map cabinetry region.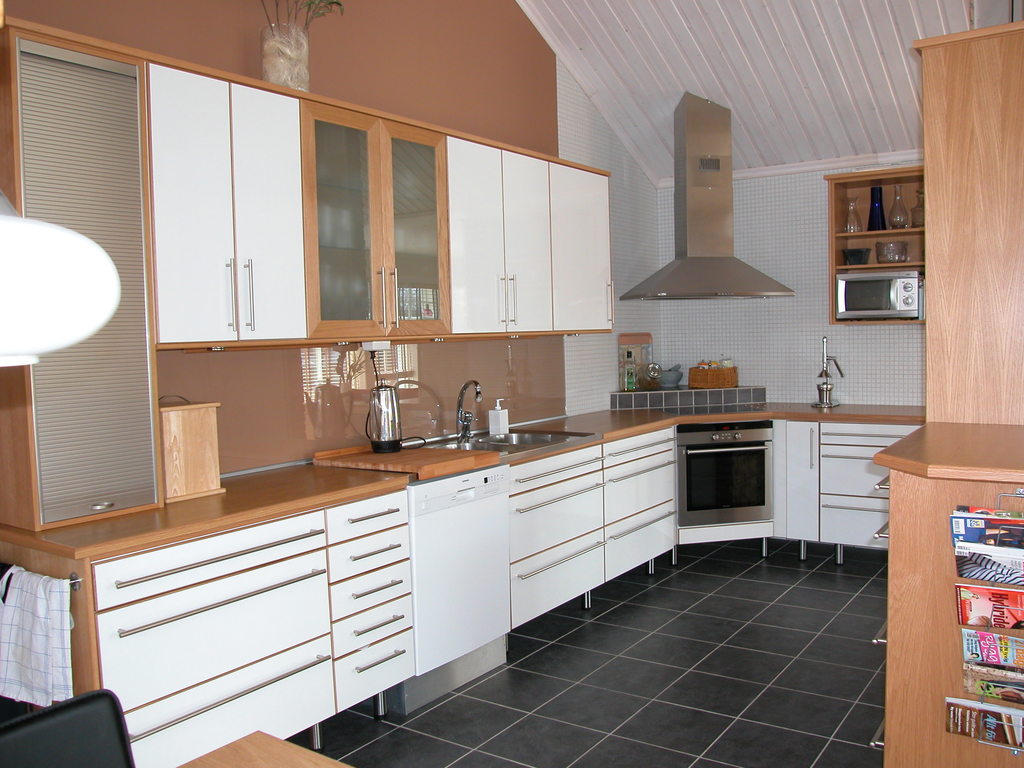
Mapped to 785, 389, 927, 561.
